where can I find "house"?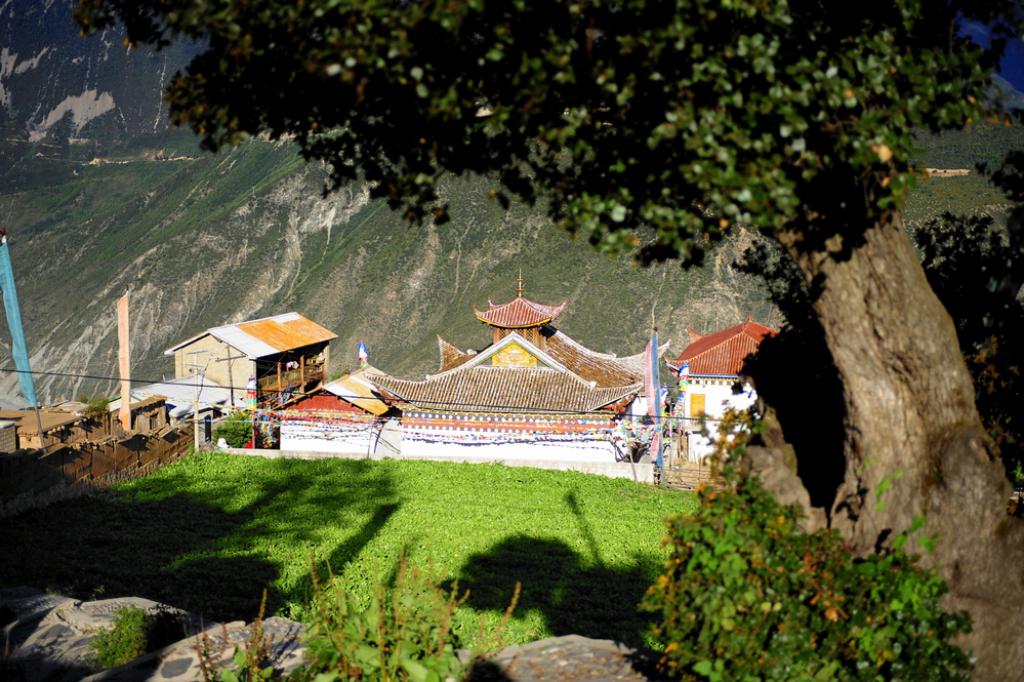
You can find it at (159,308,344,415).
